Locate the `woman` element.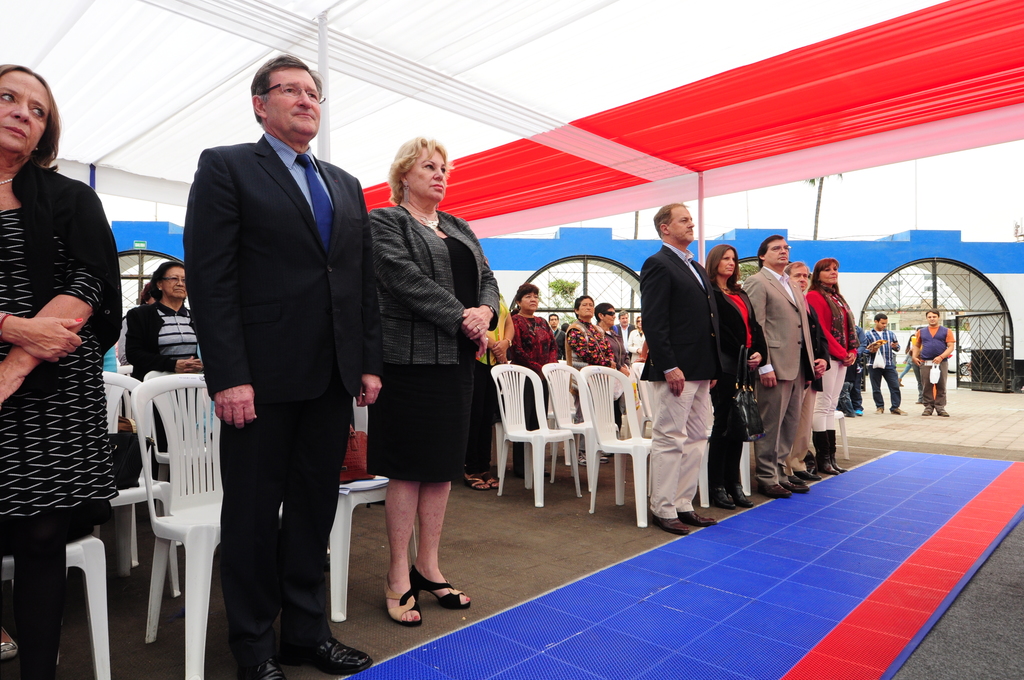
Element bbox: 702:236:760:515.
